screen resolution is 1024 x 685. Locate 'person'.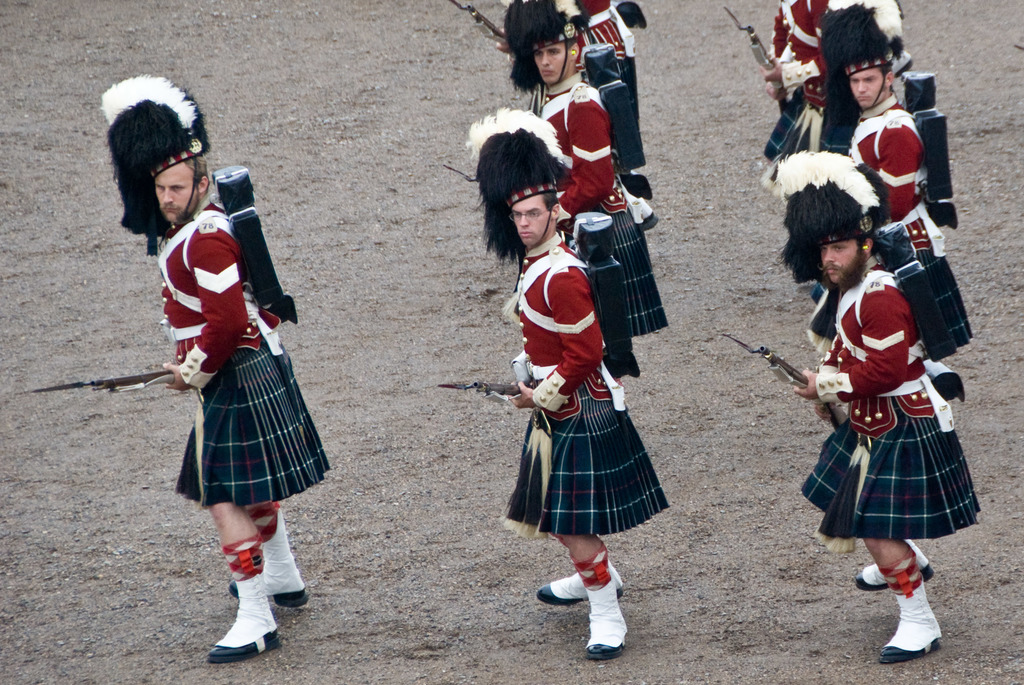
96 74 332 661.
